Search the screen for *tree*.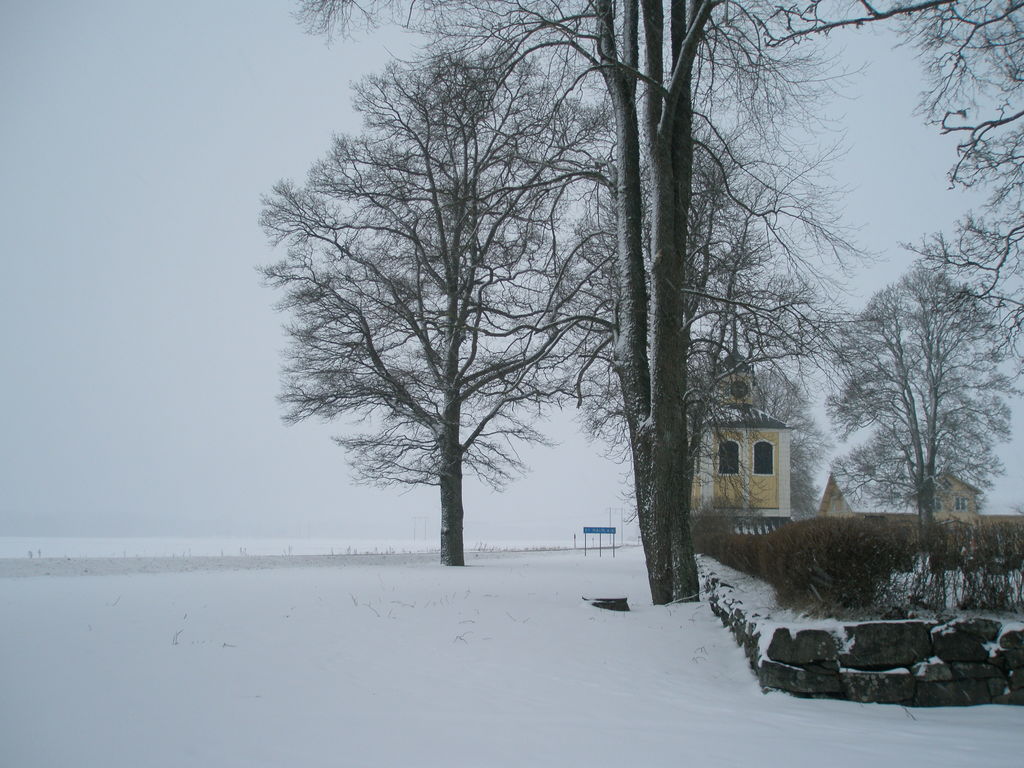
Found at 890/0/1023/303.
